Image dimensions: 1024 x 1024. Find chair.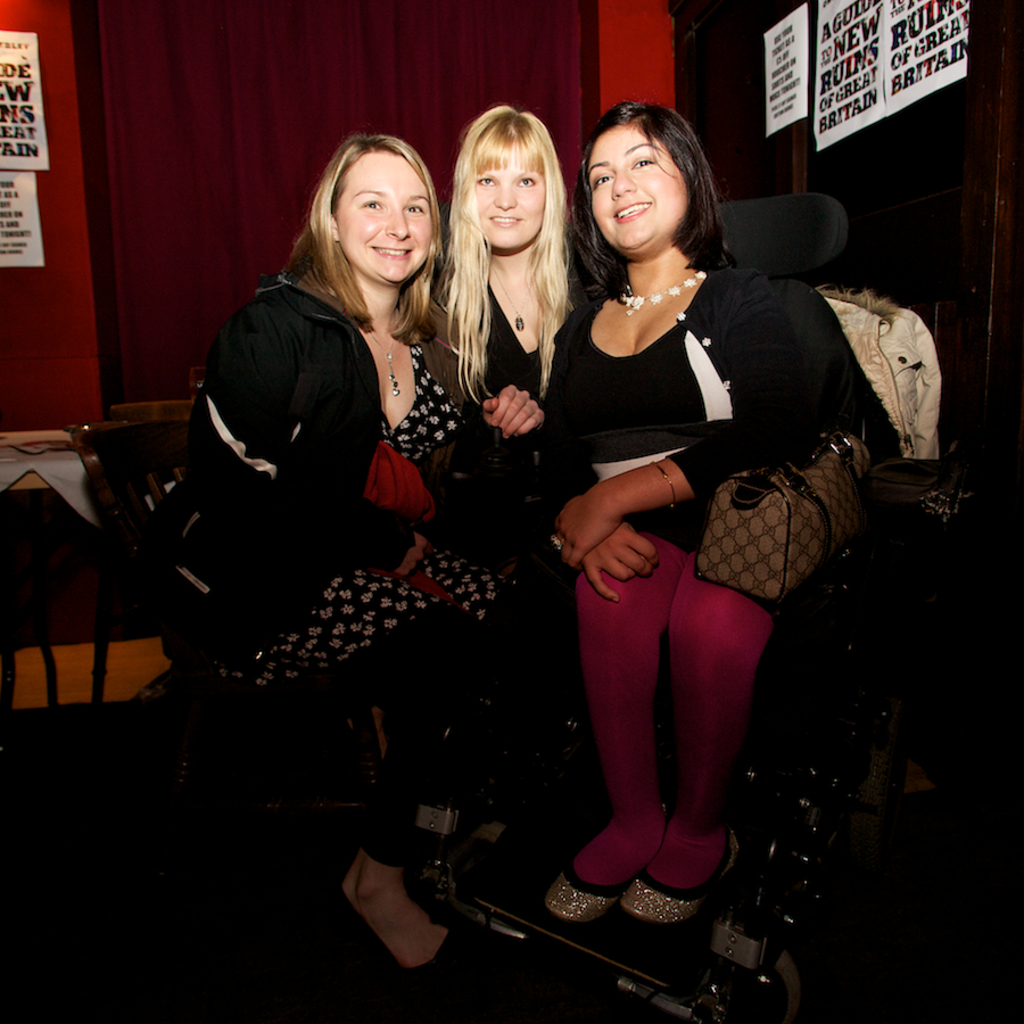
(68, 402, 381, 853).
